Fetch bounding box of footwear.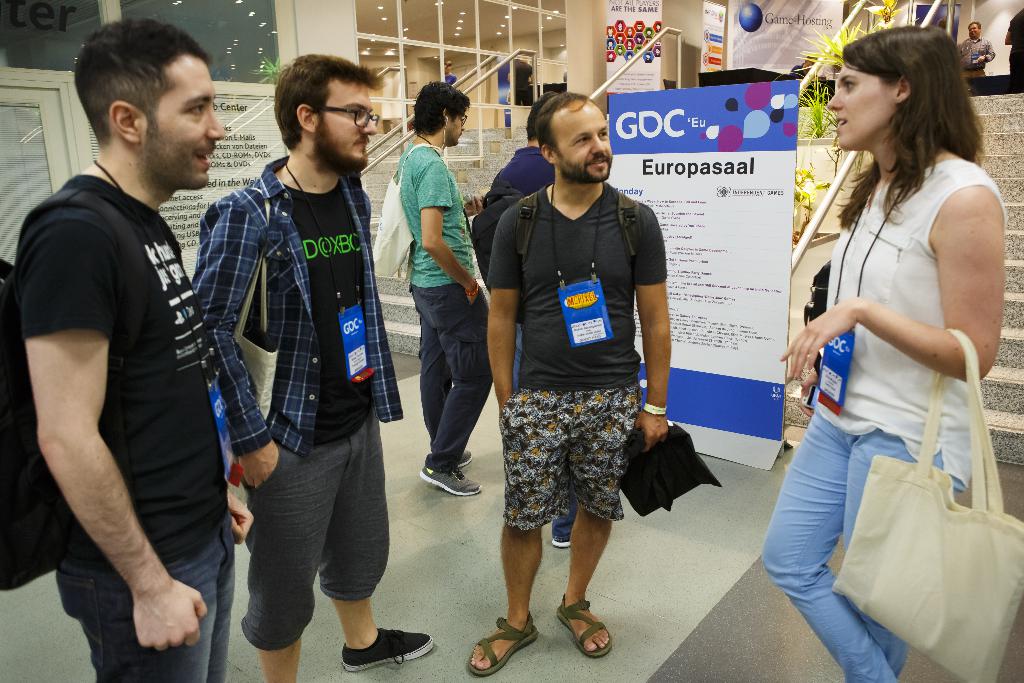
Bbox: (left=464, top=618, right=543, bottom=675).
